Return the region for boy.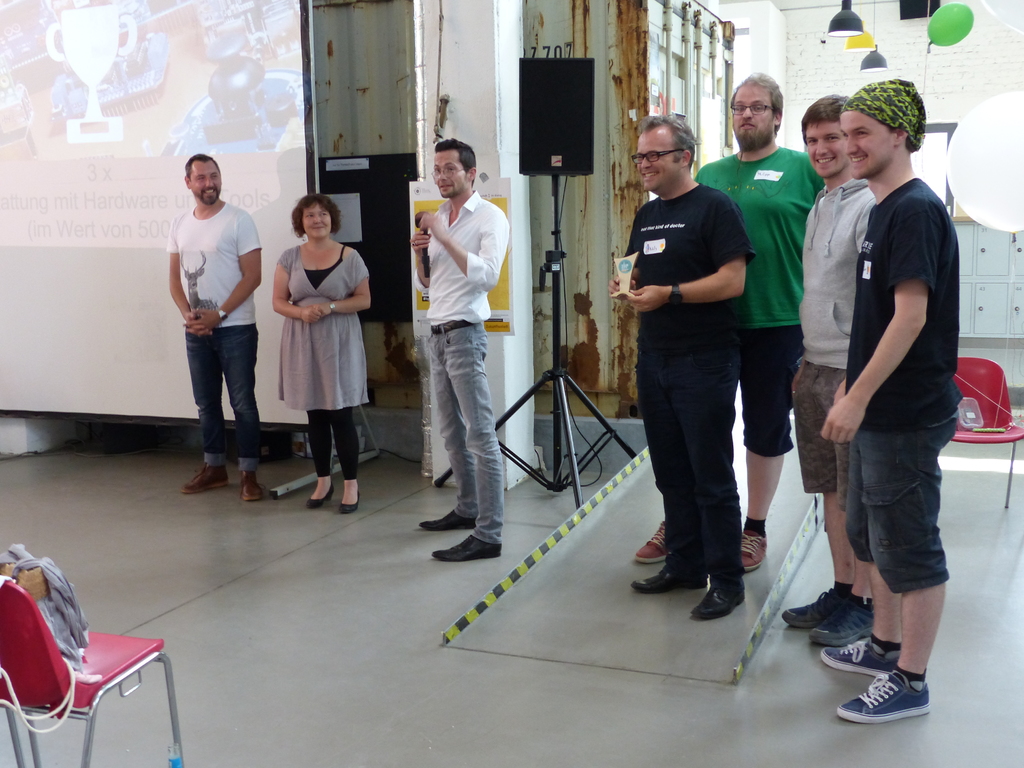
{"x1": 411, "y1": 141, "x2": 506, "y2": 559}.
